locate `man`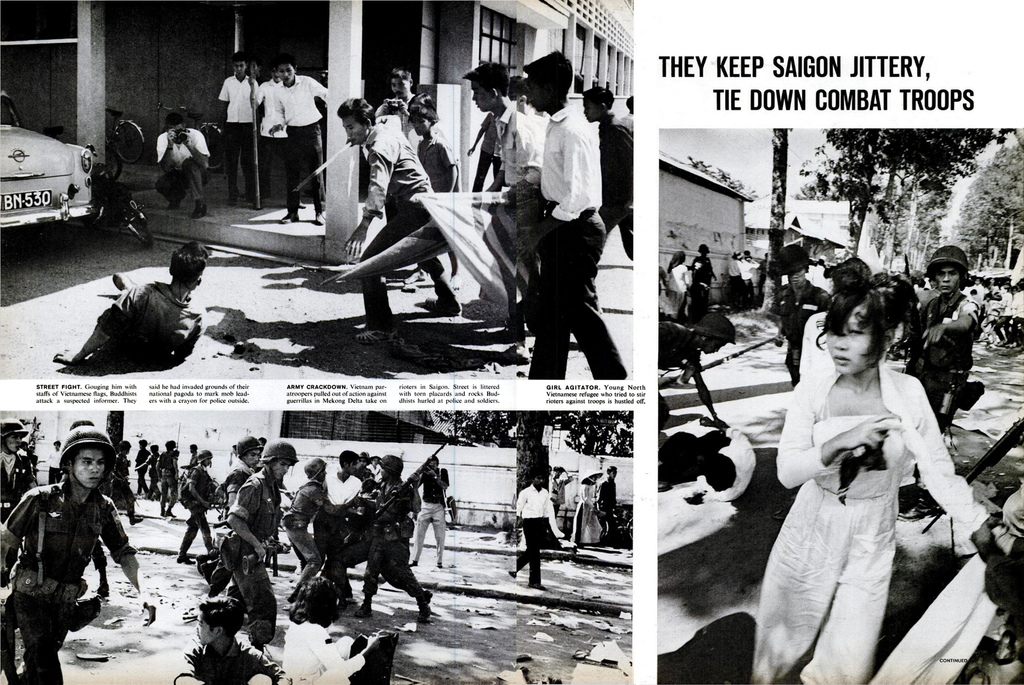
l=269, t=53, r=345, b=222
